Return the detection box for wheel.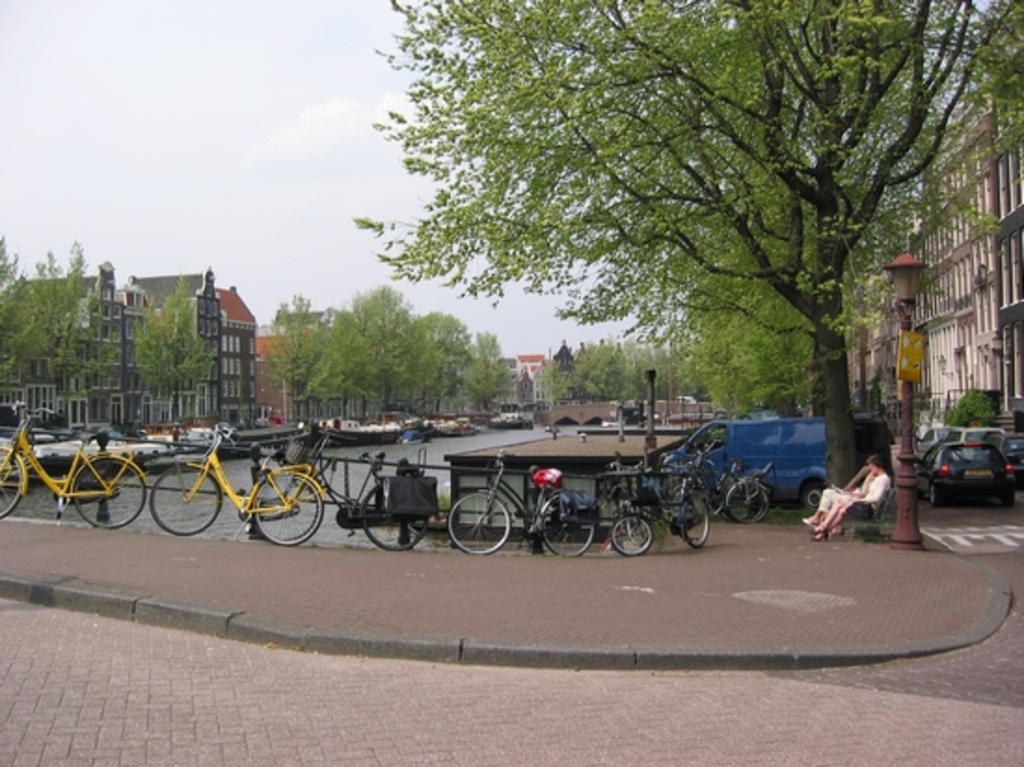
(left=998, top=490, right=1017, bottom=508).
